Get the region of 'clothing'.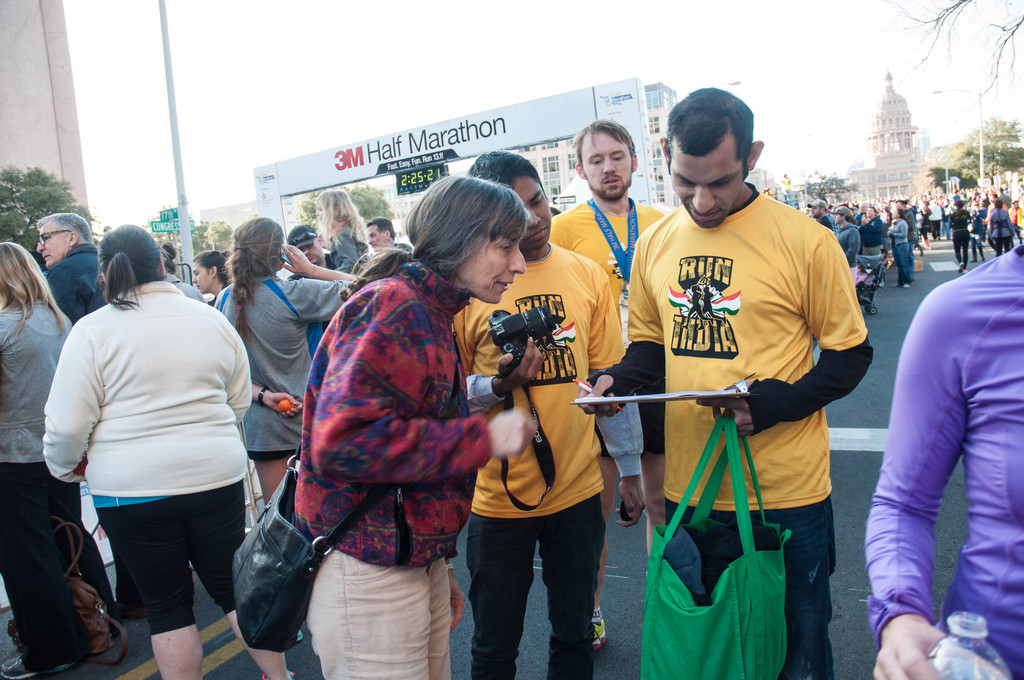
<region>949, 207, 973, 266</region>.
